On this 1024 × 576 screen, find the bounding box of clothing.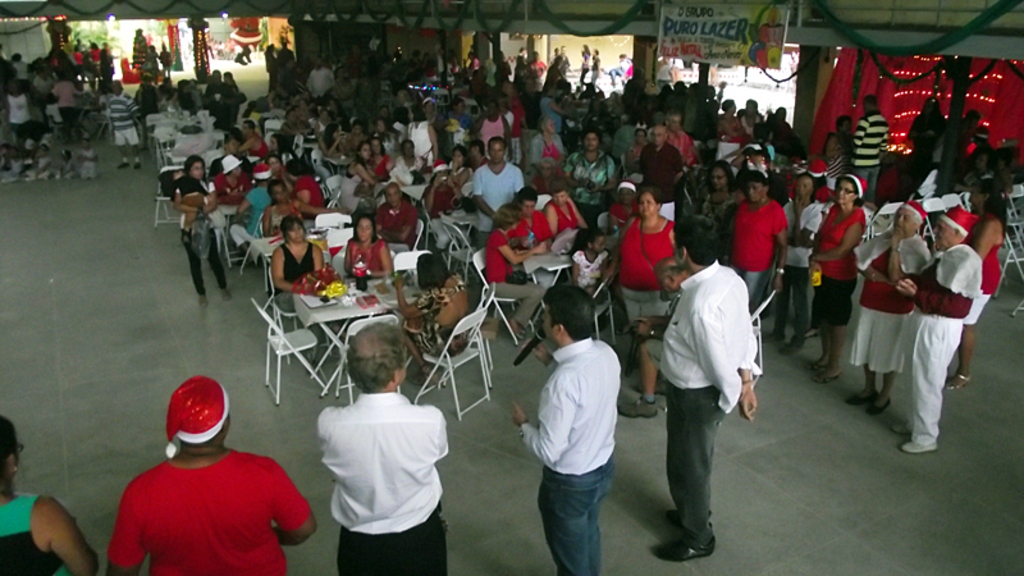
Bounding box: {"left": 543, "top": 197, "right": 593, "bottom": 230}.
